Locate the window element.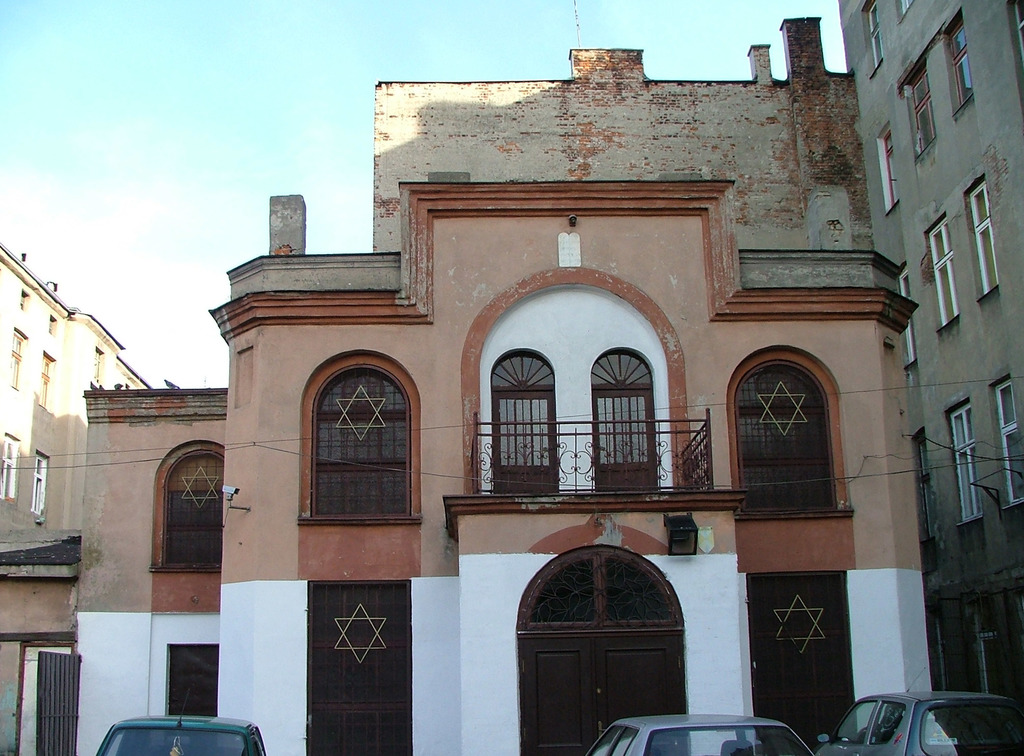
Element bbox: 594 350 658 495.
